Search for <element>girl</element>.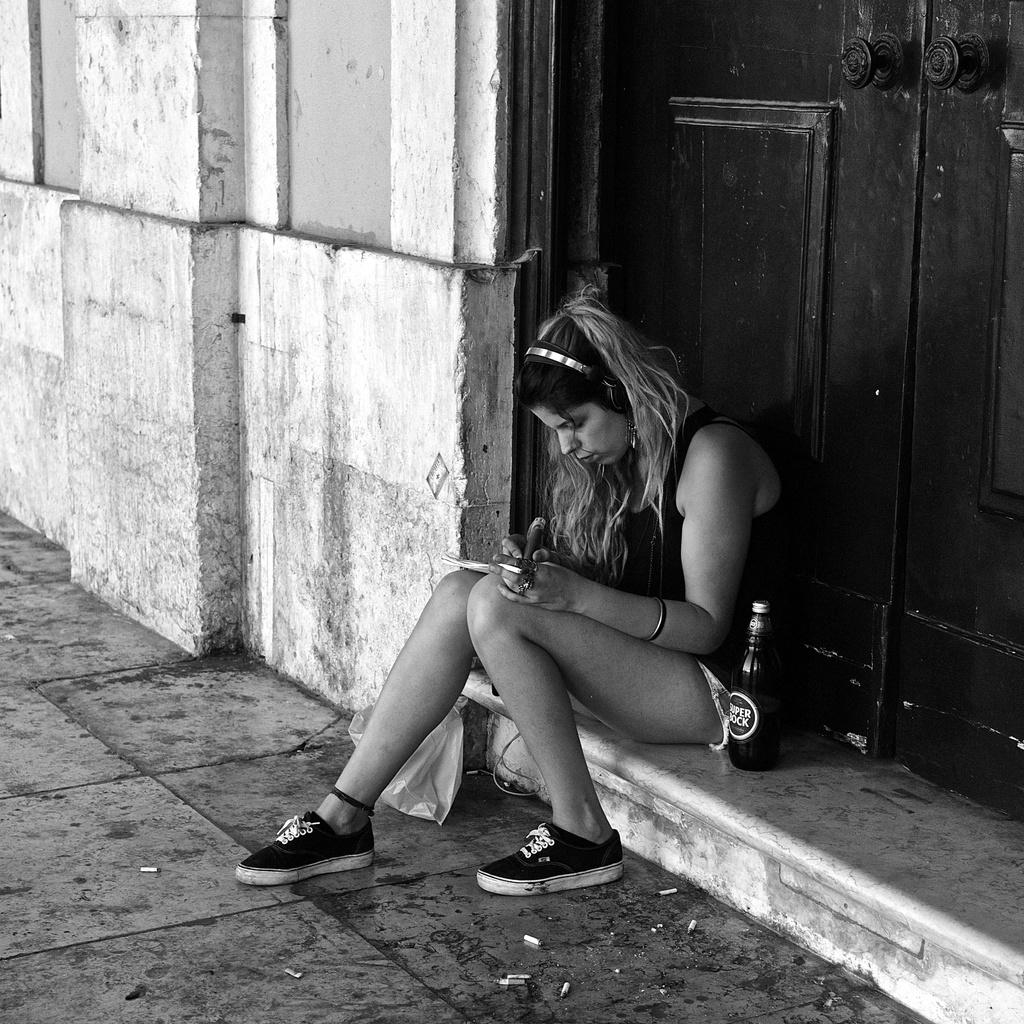
Found at rect(236, 259, 814, 898).
